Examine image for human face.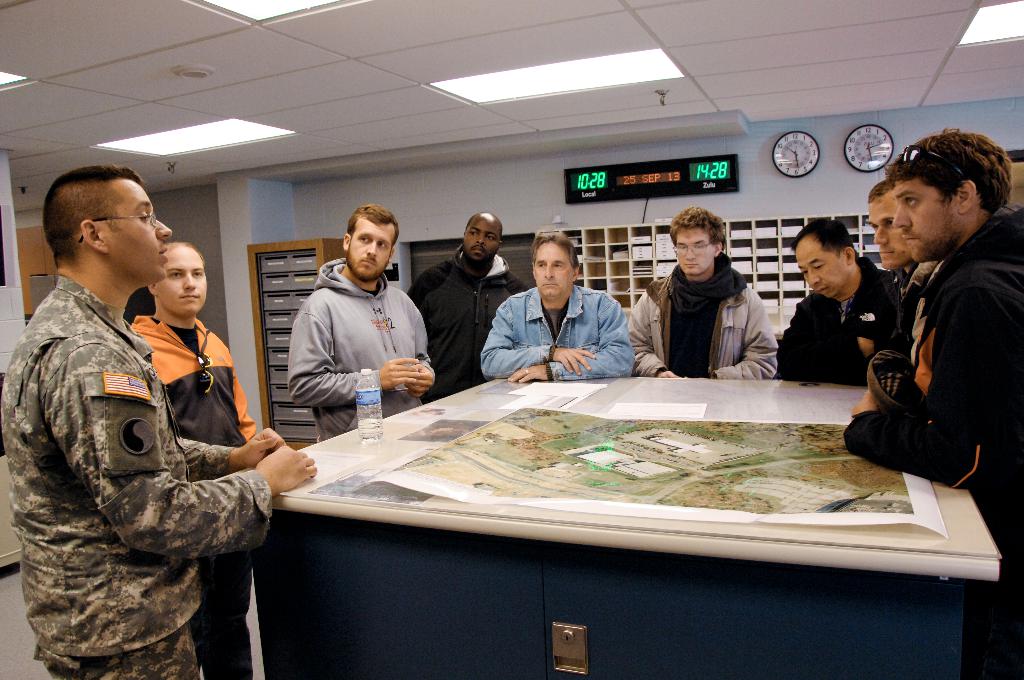
Examination result: rect(785, 234, 847, 298).
